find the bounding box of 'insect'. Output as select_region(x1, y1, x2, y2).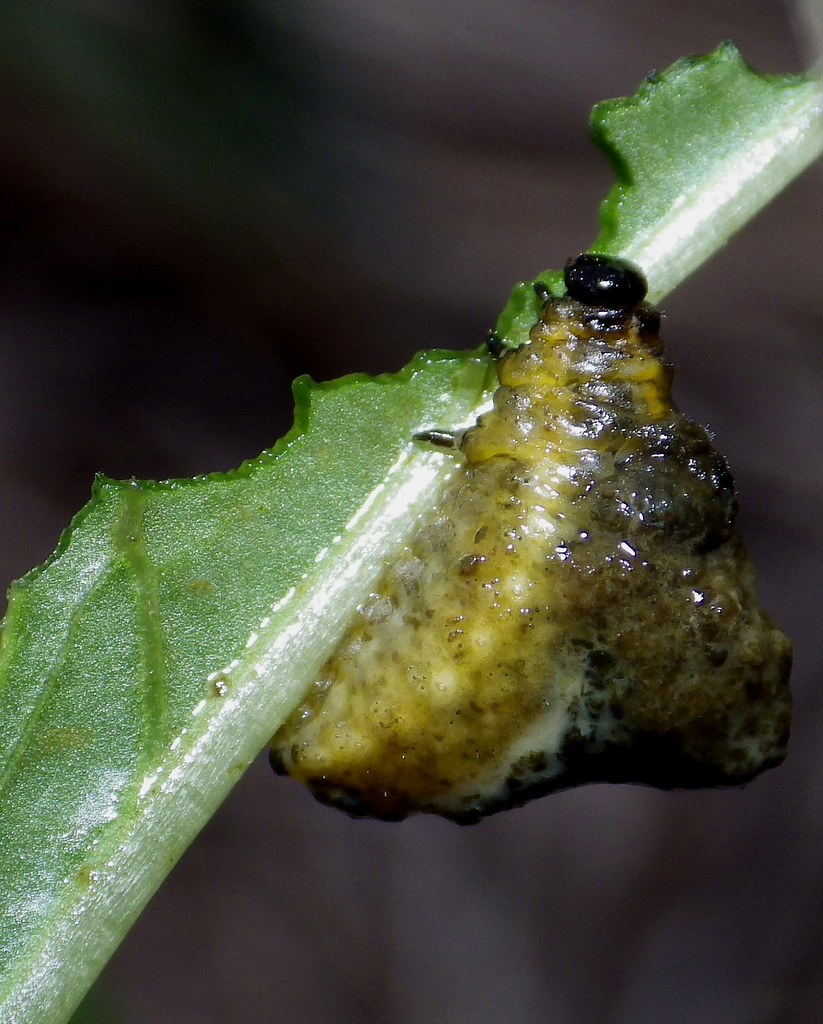
select_region(268, 249, 801, 833).
